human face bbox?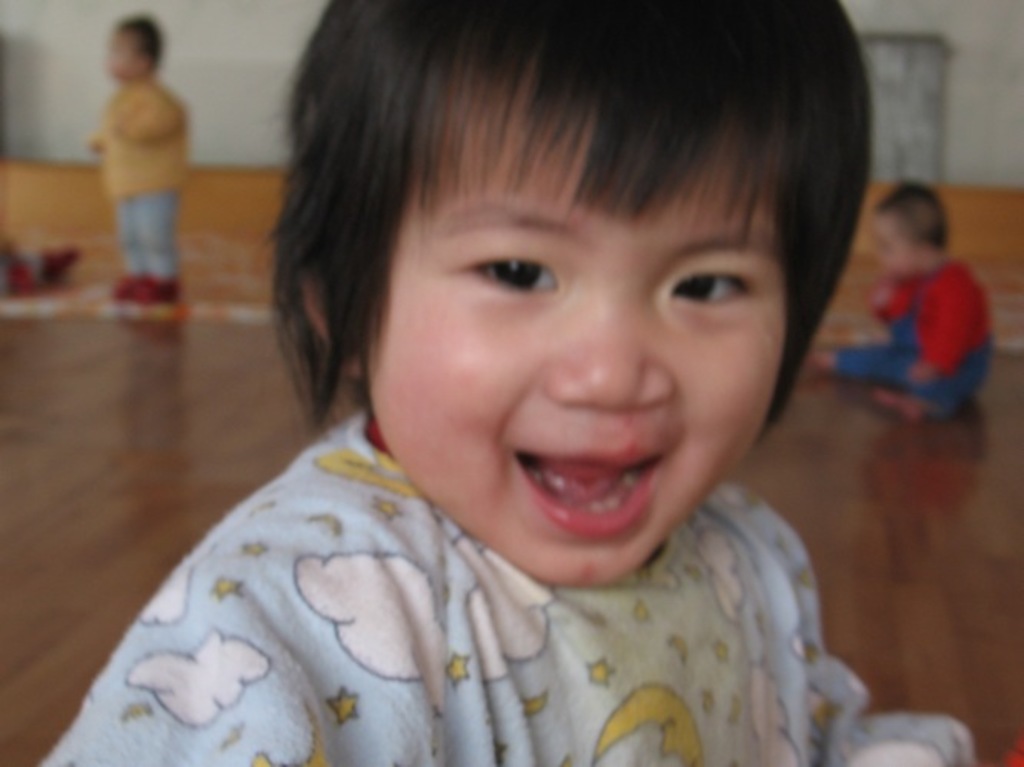
bbox=[875, 214, 904, 281]
